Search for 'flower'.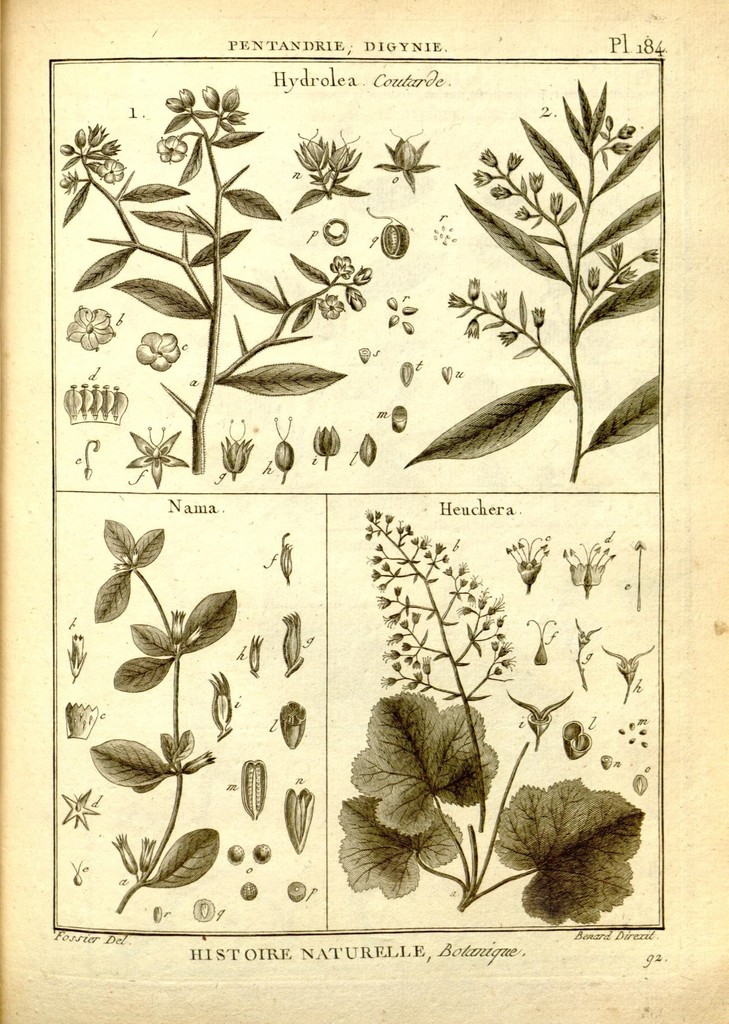
Found at [x1=354, y1=263, x2=374, y2=287].
